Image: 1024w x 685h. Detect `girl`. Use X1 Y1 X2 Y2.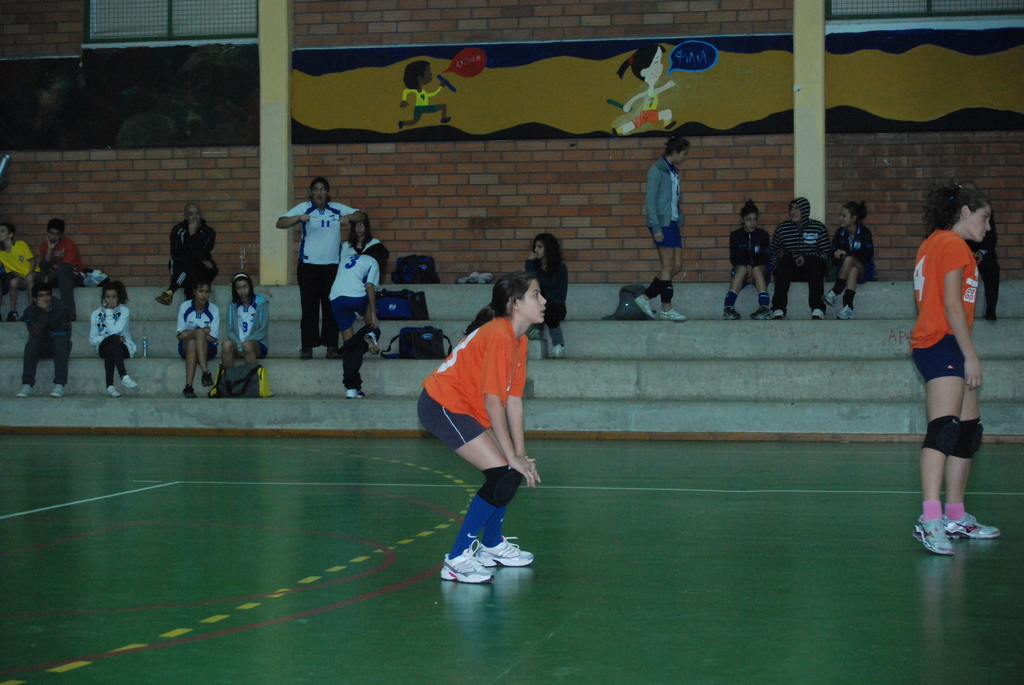
525 233 571 356.
